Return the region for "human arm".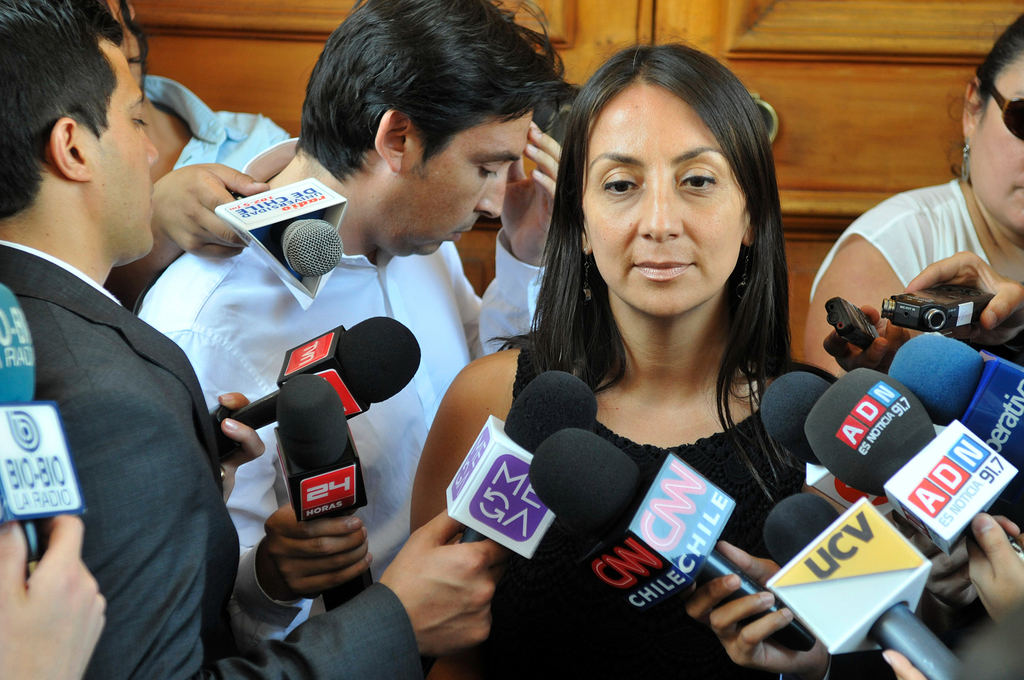
(807, 244, 908, 373).
